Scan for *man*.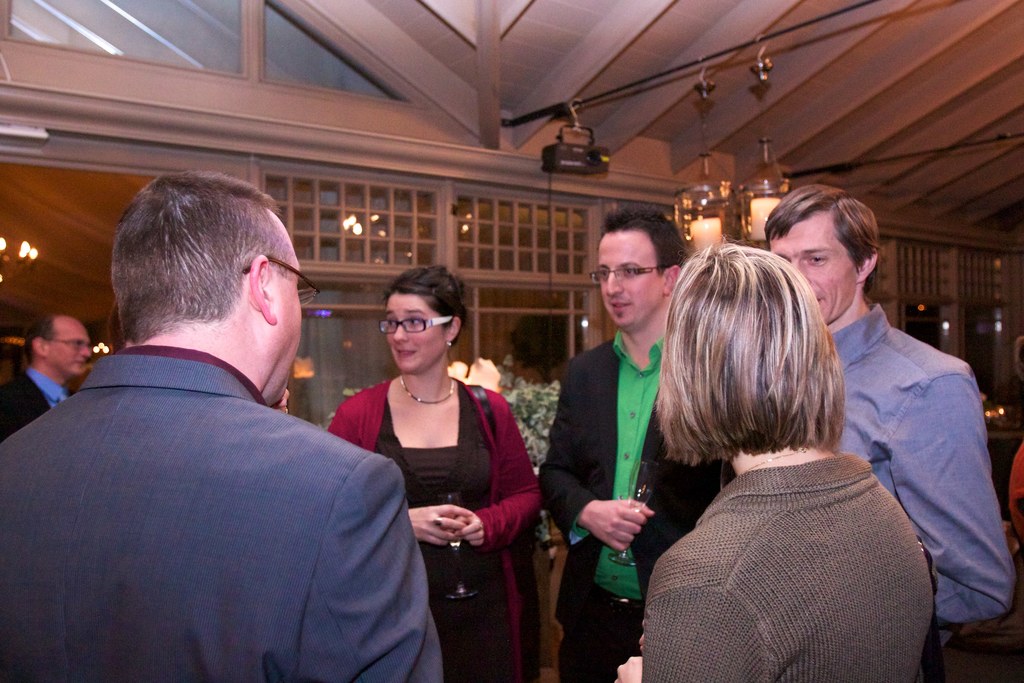
Scan result: {"x1": 0, "y1": 245, "x2": 424, "y2": 682}.
